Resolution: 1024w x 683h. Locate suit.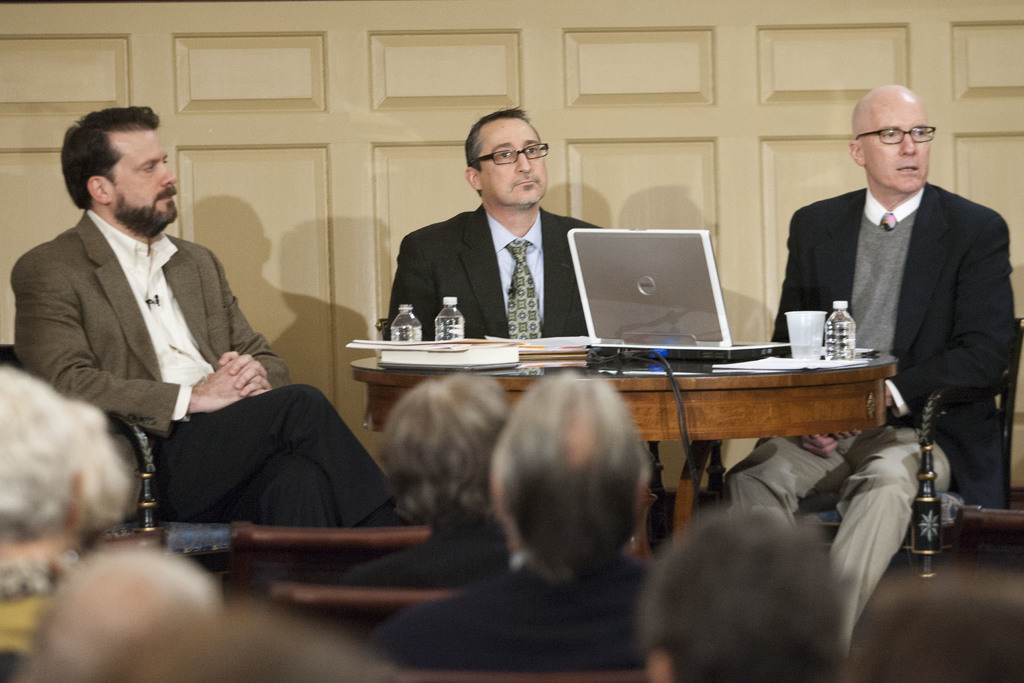
716,172,1016,661.
